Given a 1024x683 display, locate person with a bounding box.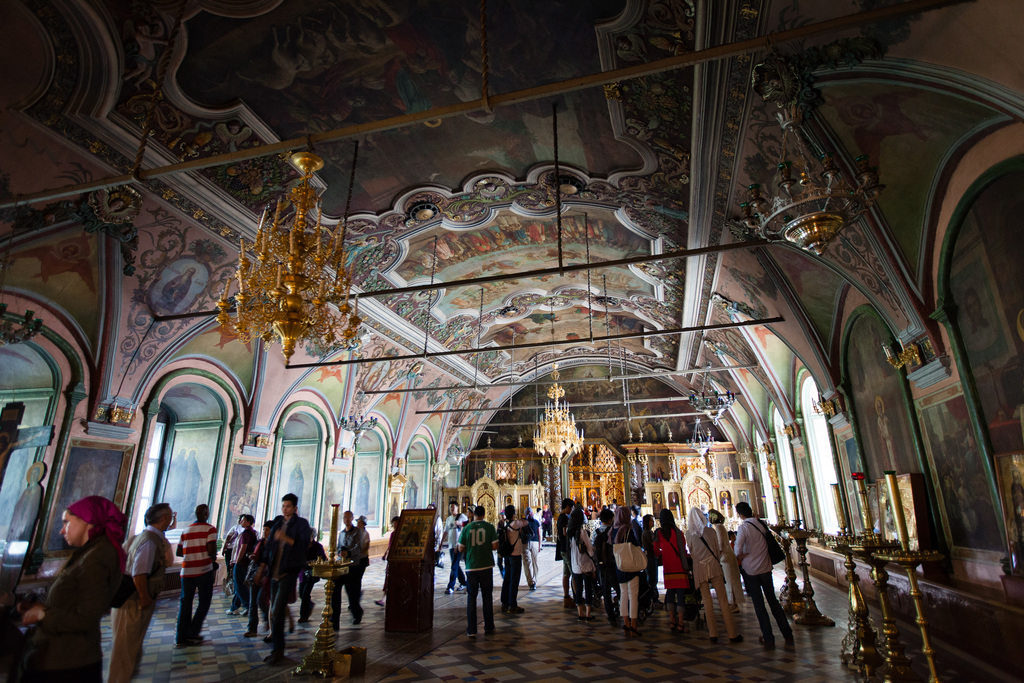
Located: crop(333, 512, 351, 600).
